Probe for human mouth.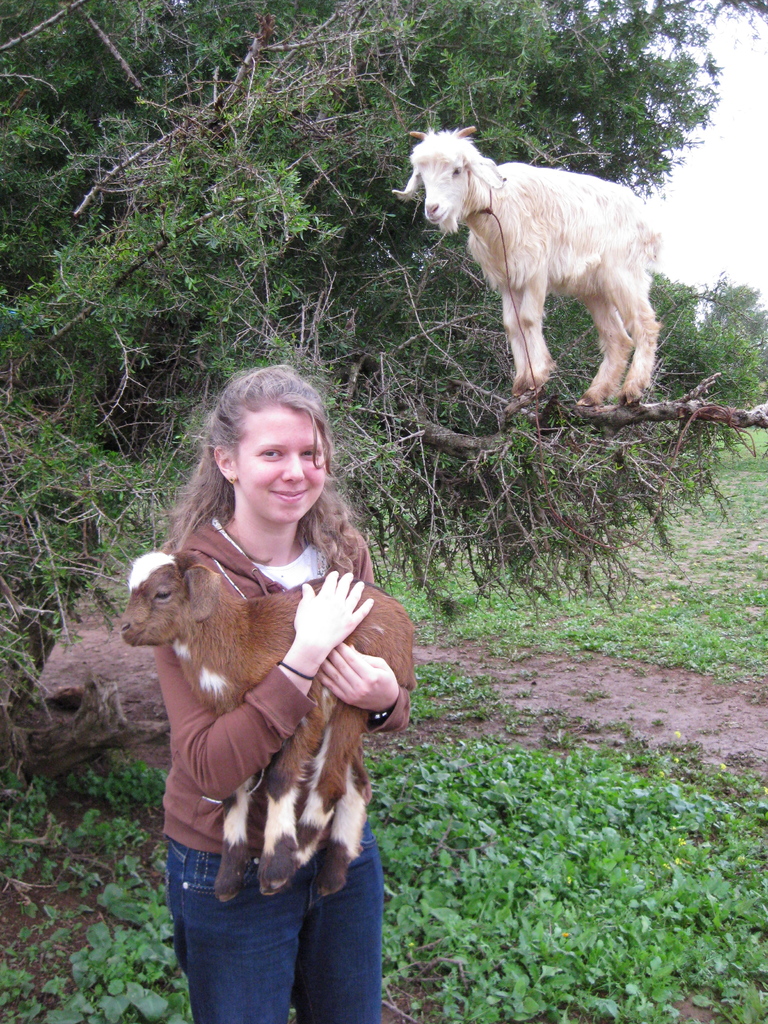
Probe result: [left=272, top=490, right=308, bottom=502].
